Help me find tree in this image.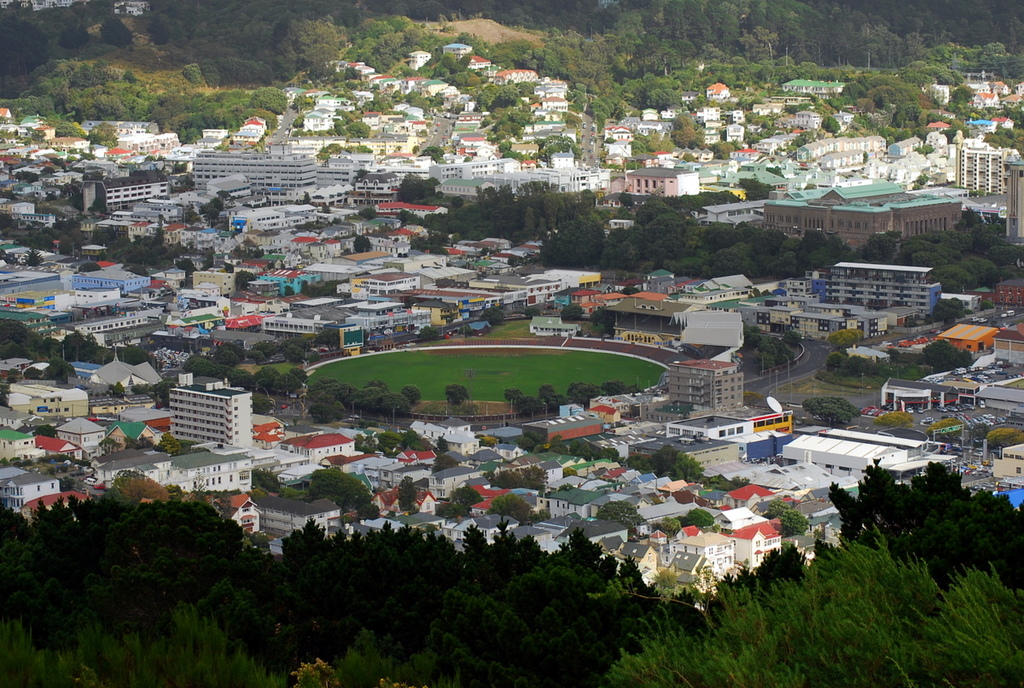
Found it: detection(950, 84, 975, 113).
